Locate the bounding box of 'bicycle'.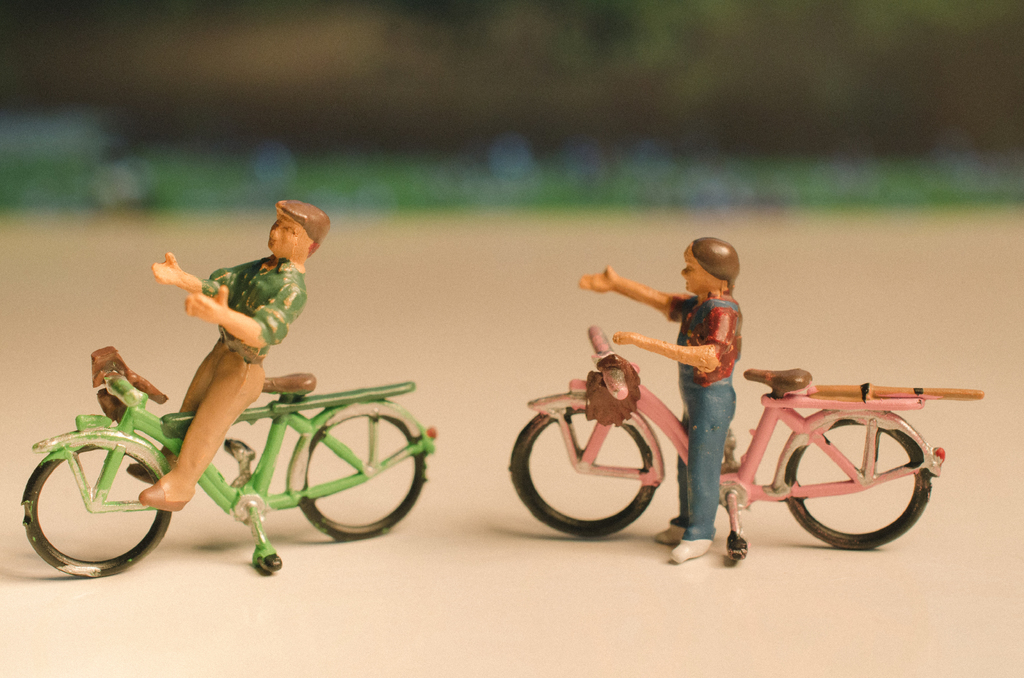
Bounding box: crop(484, 335, 965, 554).
